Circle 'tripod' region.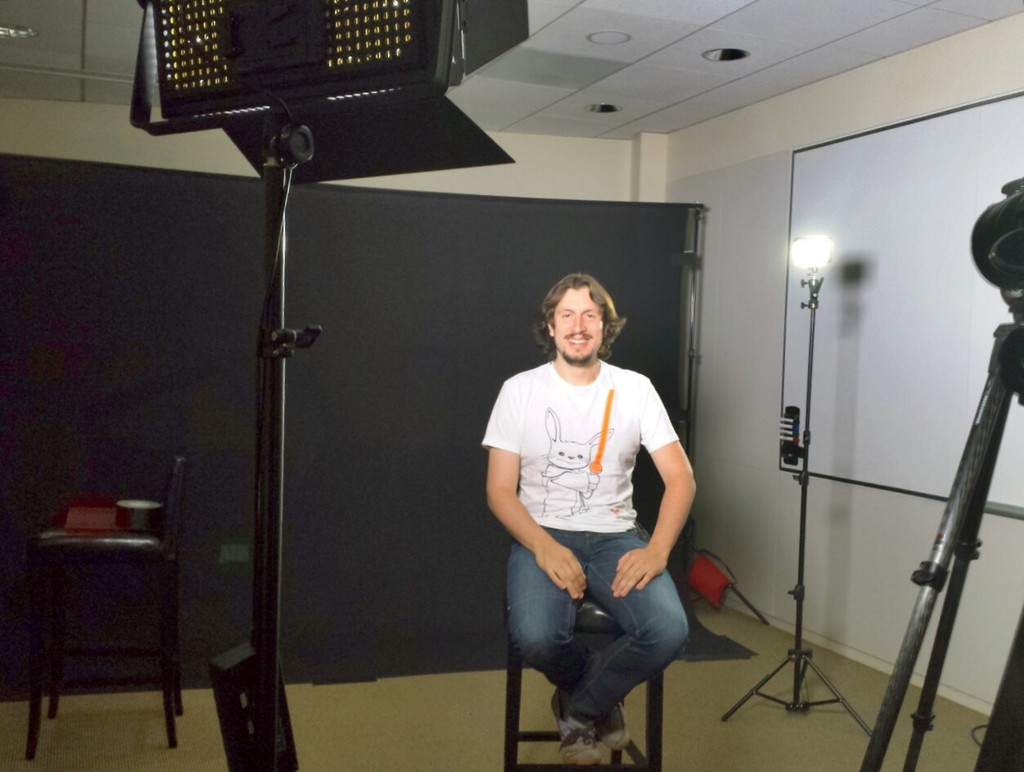
Region: (left=849, top=319, right=1023, bottom=771).
